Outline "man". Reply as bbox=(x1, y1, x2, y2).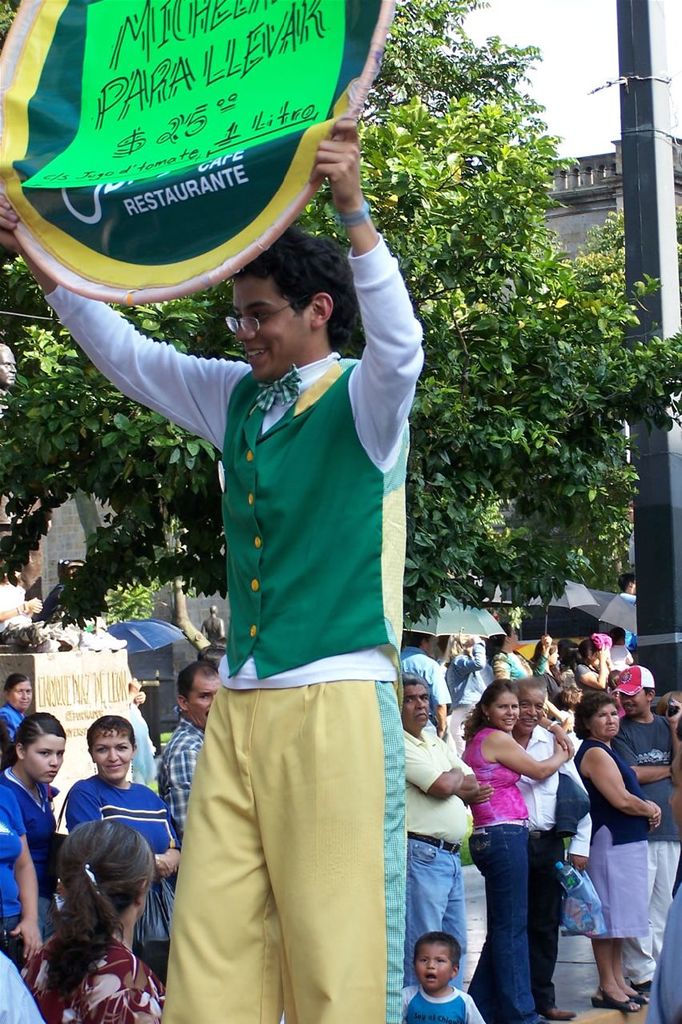
bbox=(474, 677, 576, 1020).
